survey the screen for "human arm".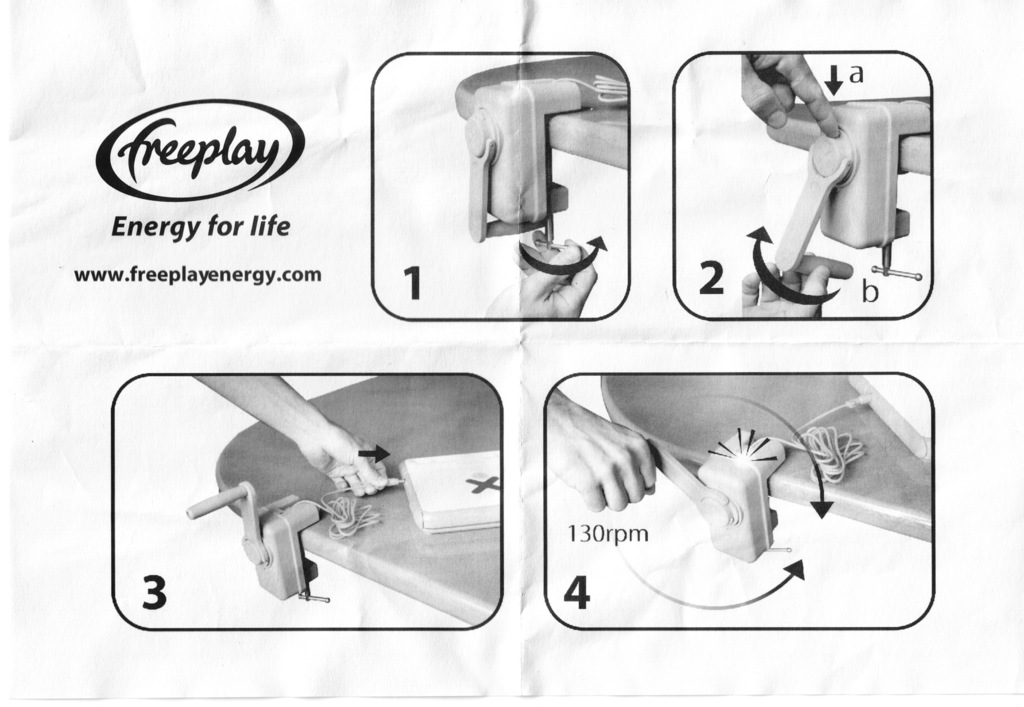
Survey found: 737,52,842,138.
